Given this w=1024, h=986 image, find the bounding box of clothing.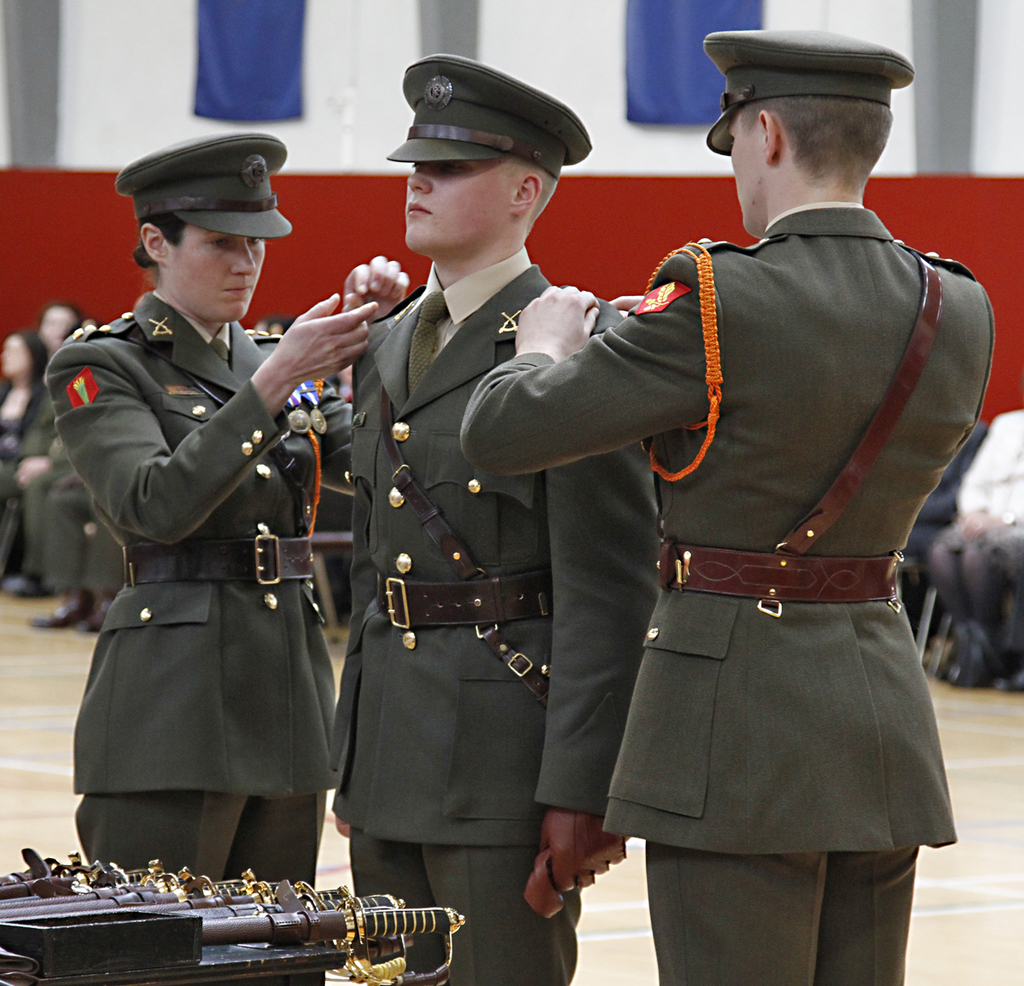
935,411,1023,581.
